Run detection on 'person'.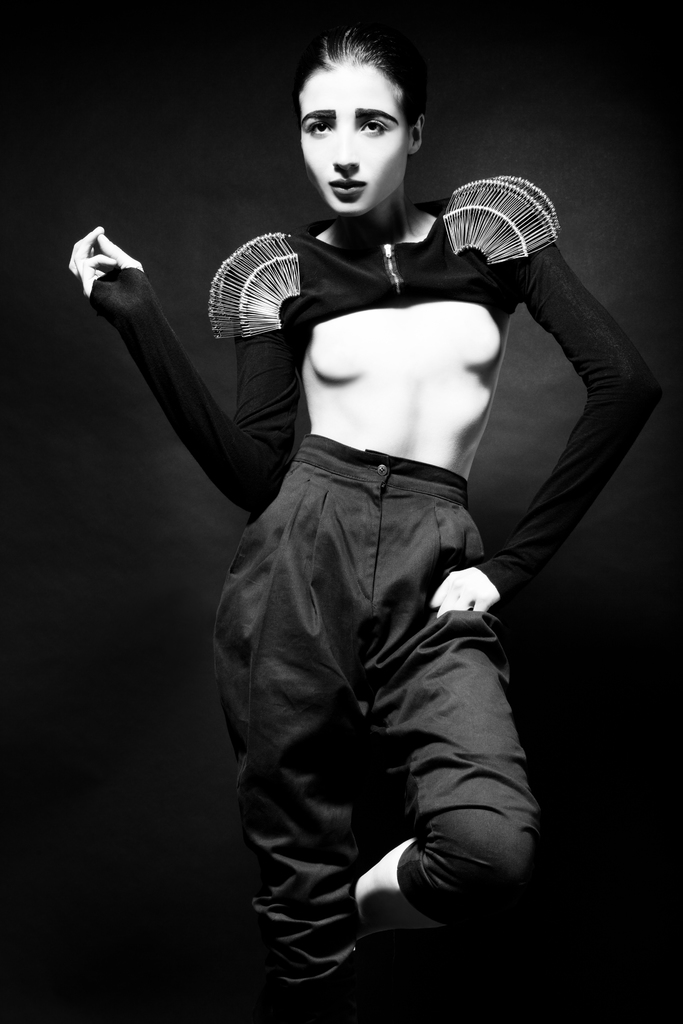
Result: [96, 55, 597, 986].
